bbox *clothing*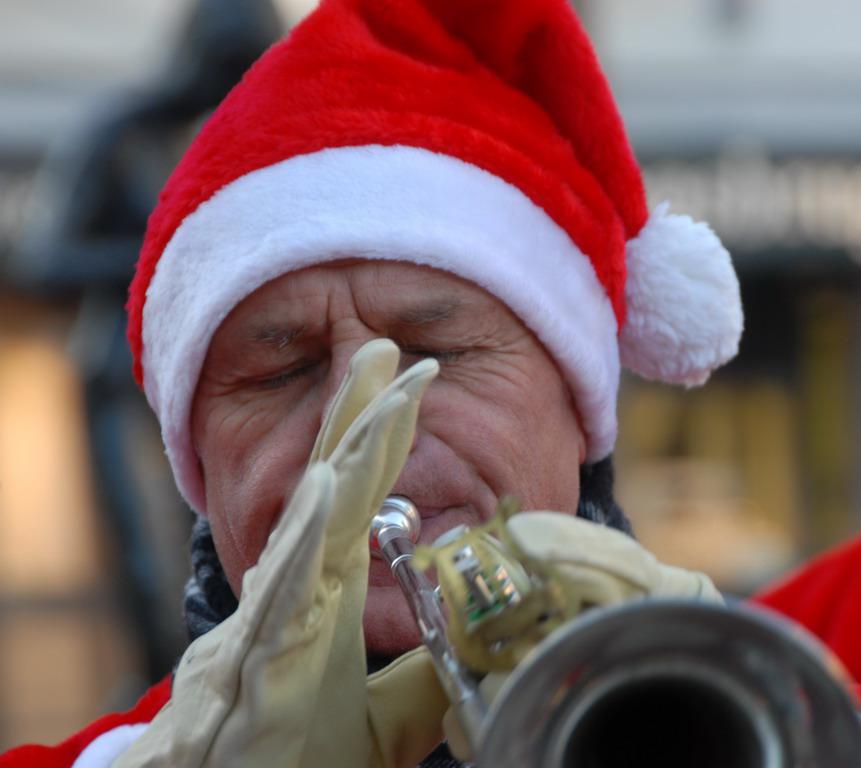
pyautogui.locateOnScreen(0, 536, 860, 767)
